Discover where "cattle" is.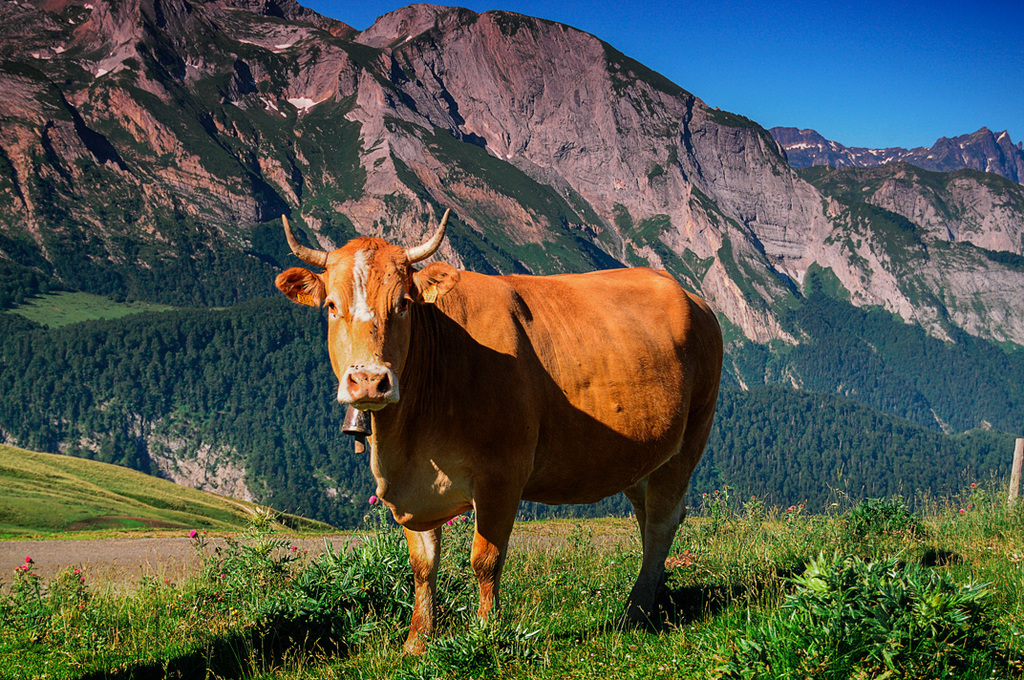
Discovered at (x1=269, y1=215, x2=720, y2=648).
